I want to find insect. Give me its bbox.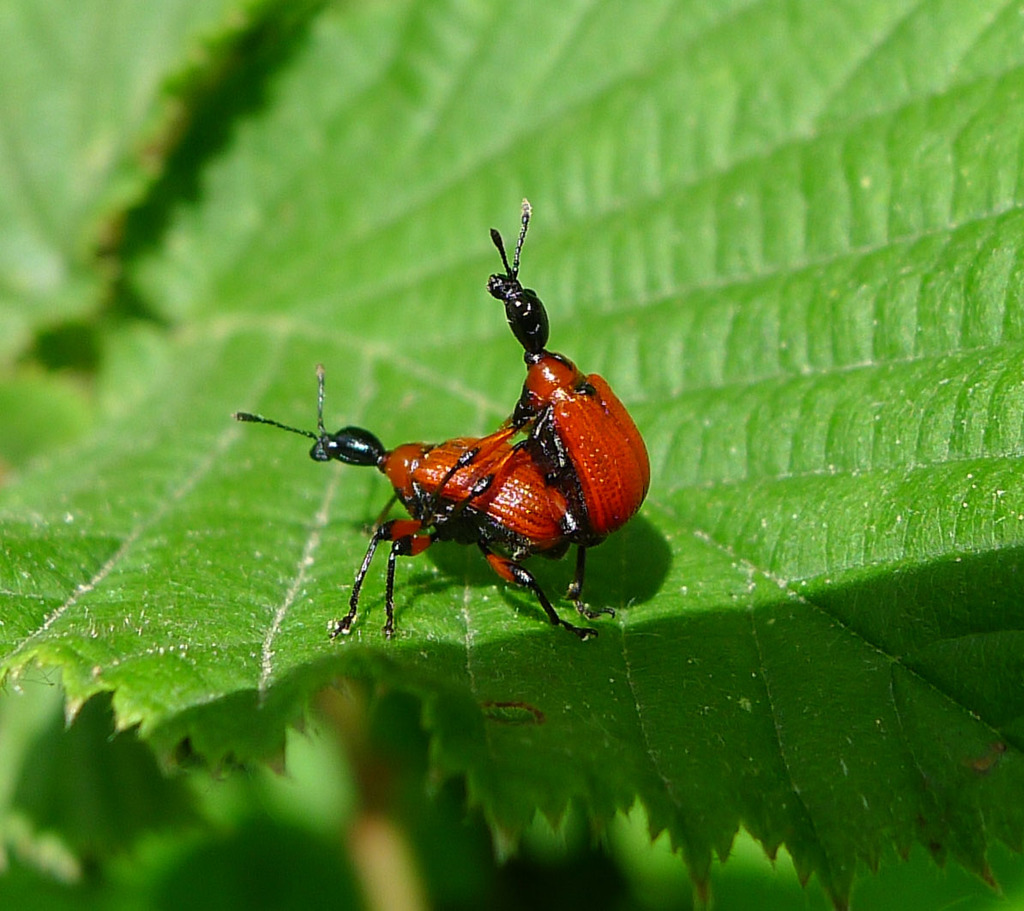
box=[232, 366, 620, 644].
